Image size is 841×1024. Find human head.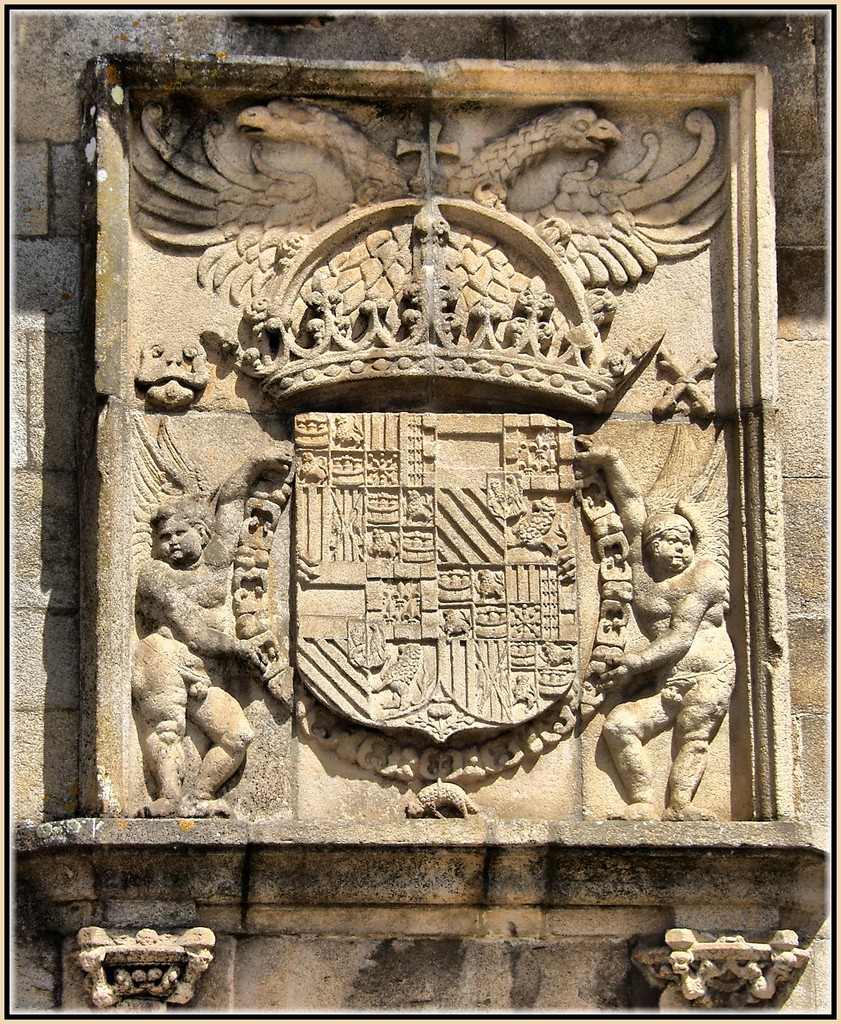
l=641, t=517, r=698, b=573.
